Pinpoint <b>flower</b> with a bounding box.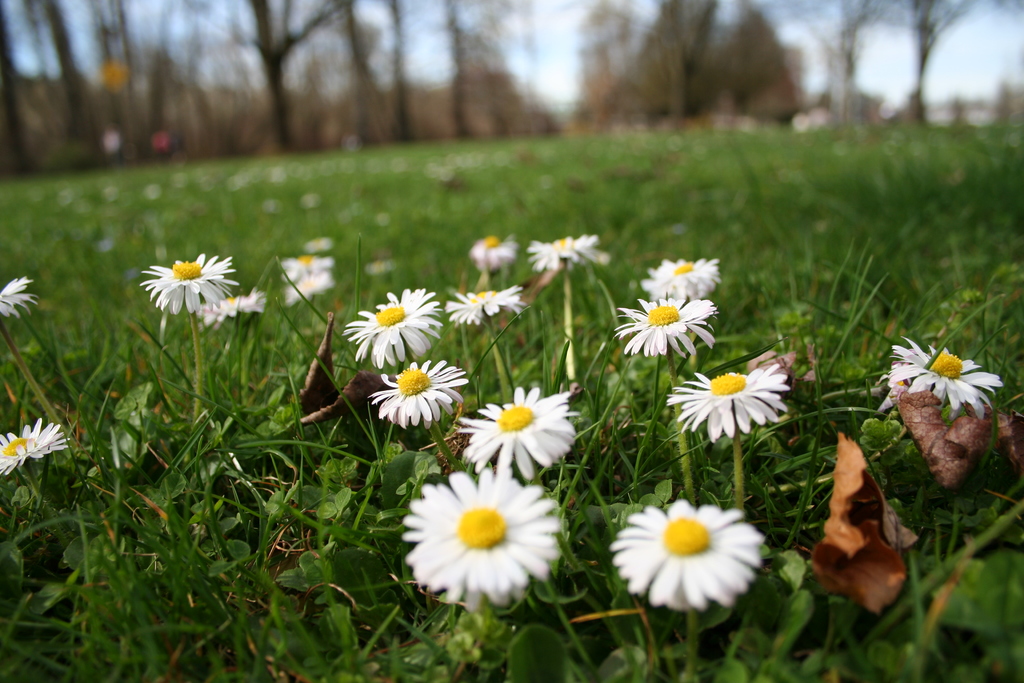
<bbox>0, 270, 36, 319</bbox>.
